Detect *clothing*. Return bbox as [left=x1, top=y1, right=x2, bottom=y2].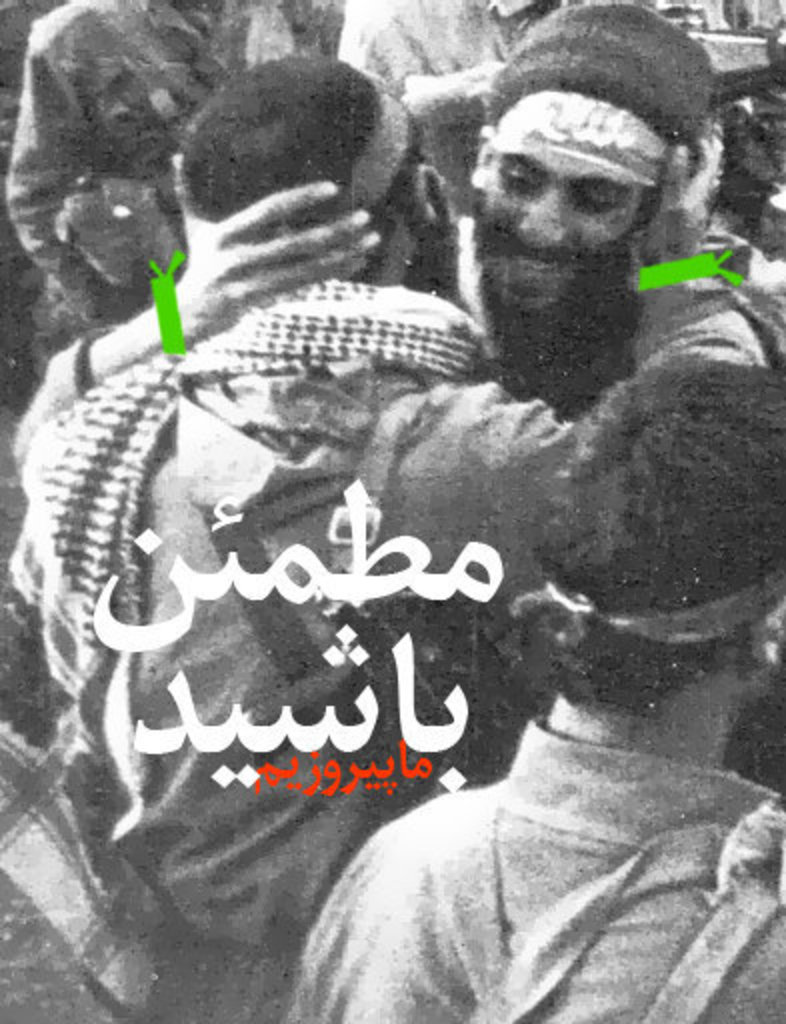
[left=6, top=272, right=764, bottom=1022].
